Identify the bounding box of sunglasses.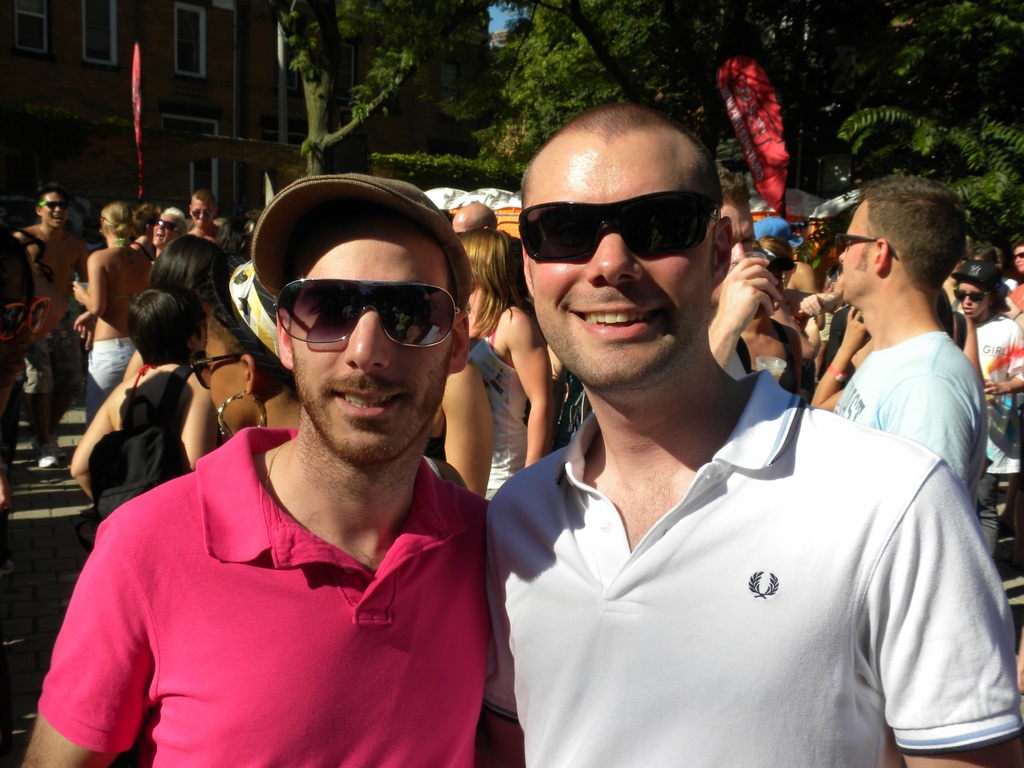
x1=191 y1=209 x2=214 y2=220.
